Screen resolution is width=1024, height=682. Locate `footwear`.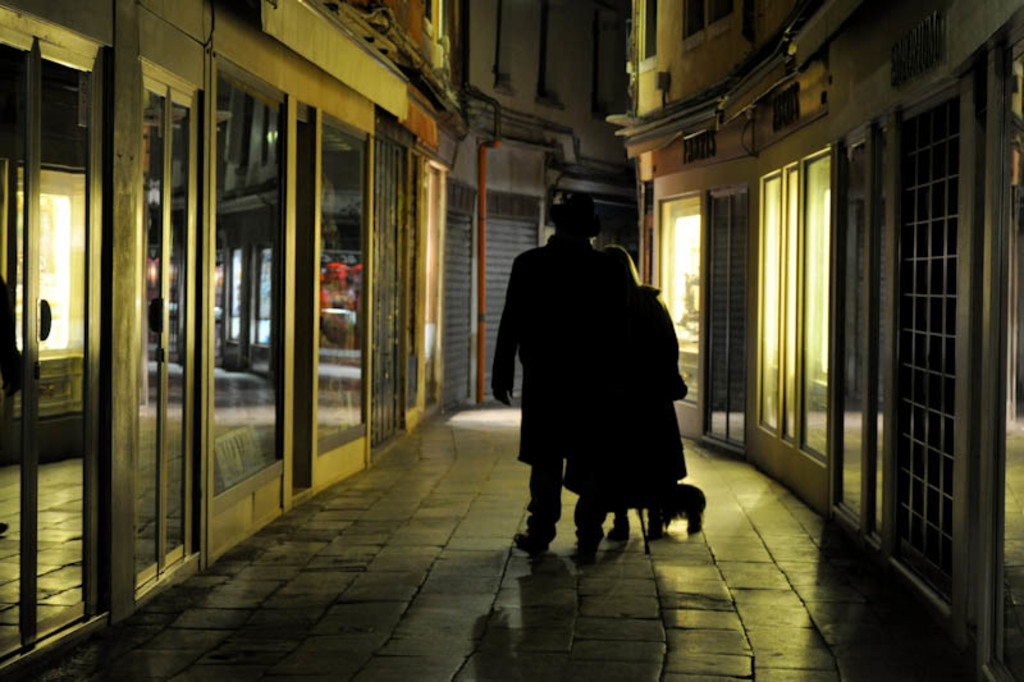
[x1=576, y1=540, x2=596, y2=558].
